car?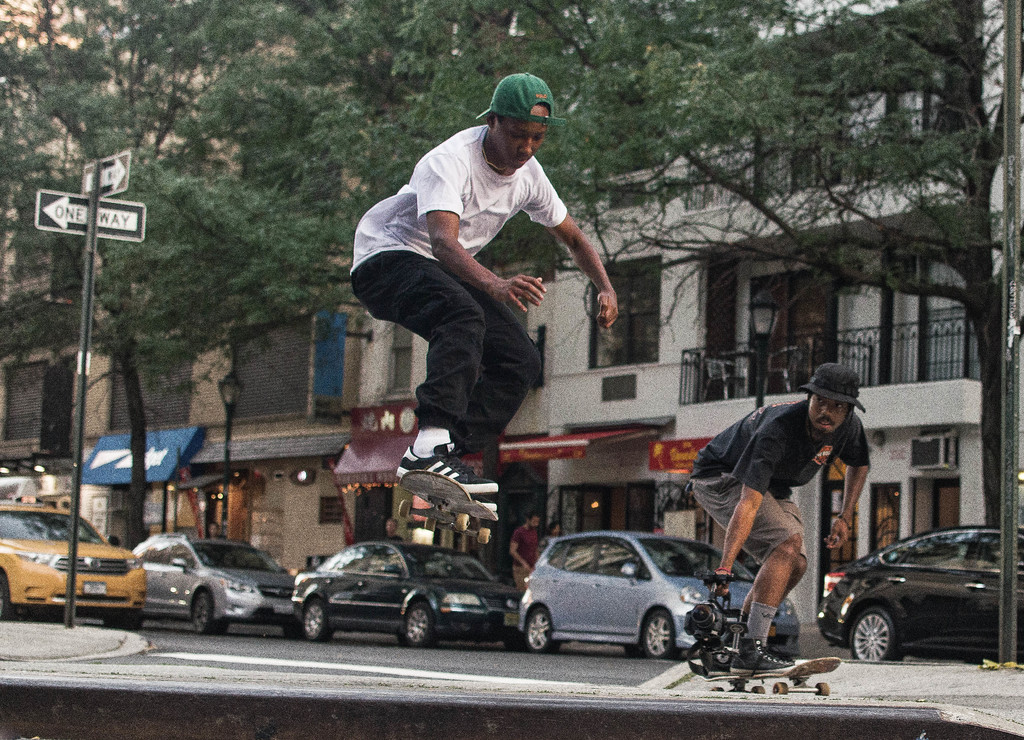
<box>520,532,802,662</box>
